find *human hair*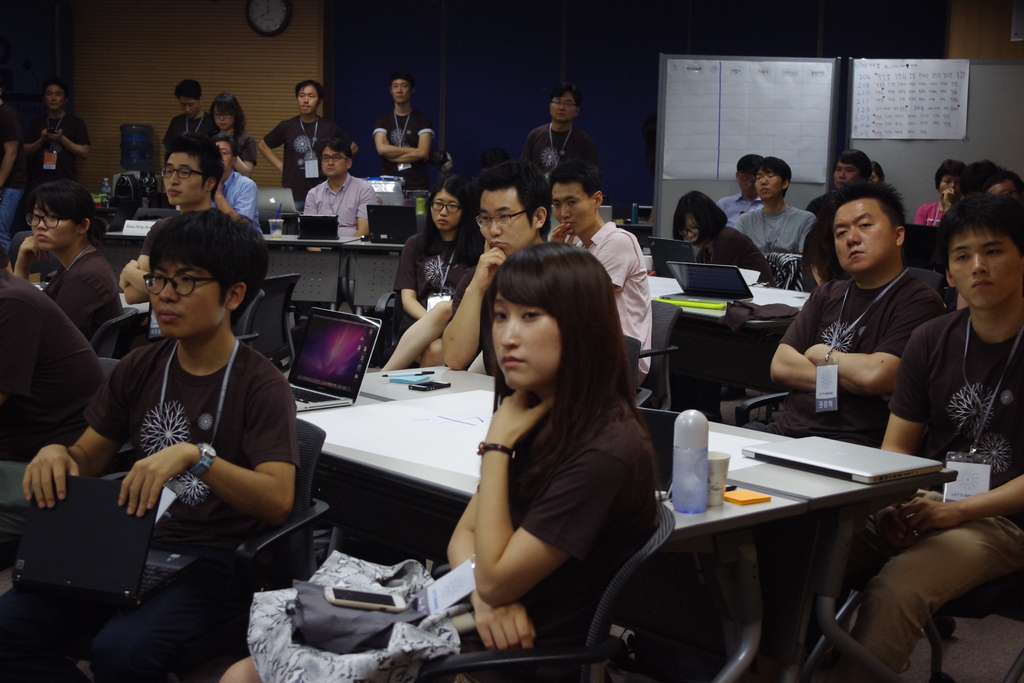
(736, 155, 762, 177)
